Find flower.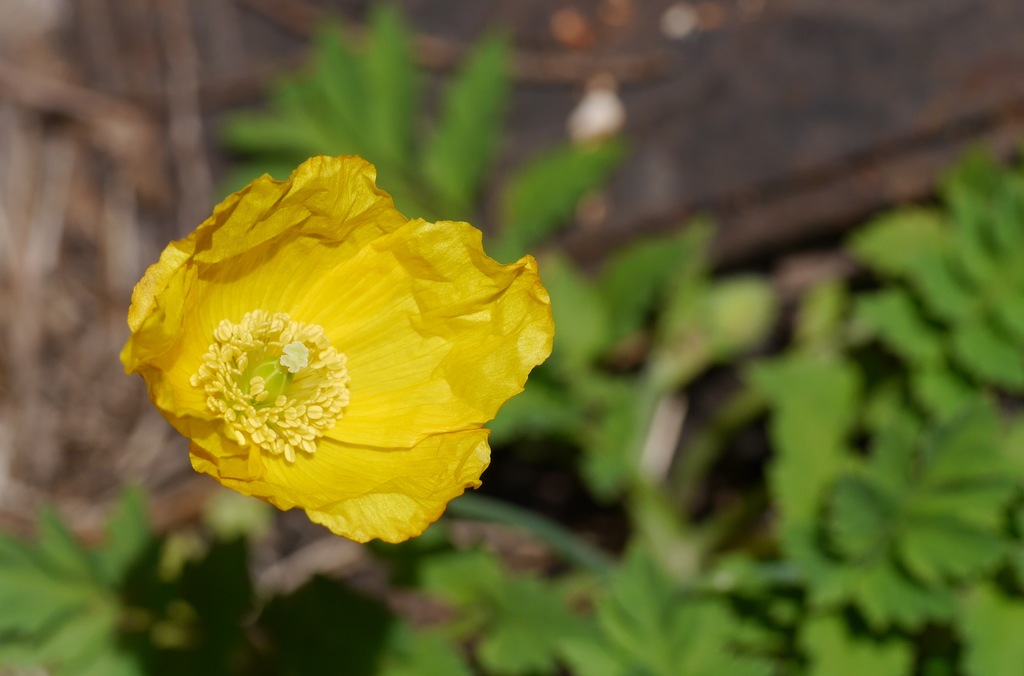
{"left": 116, "top": 151, "right": 556, "bottom": 555}.
